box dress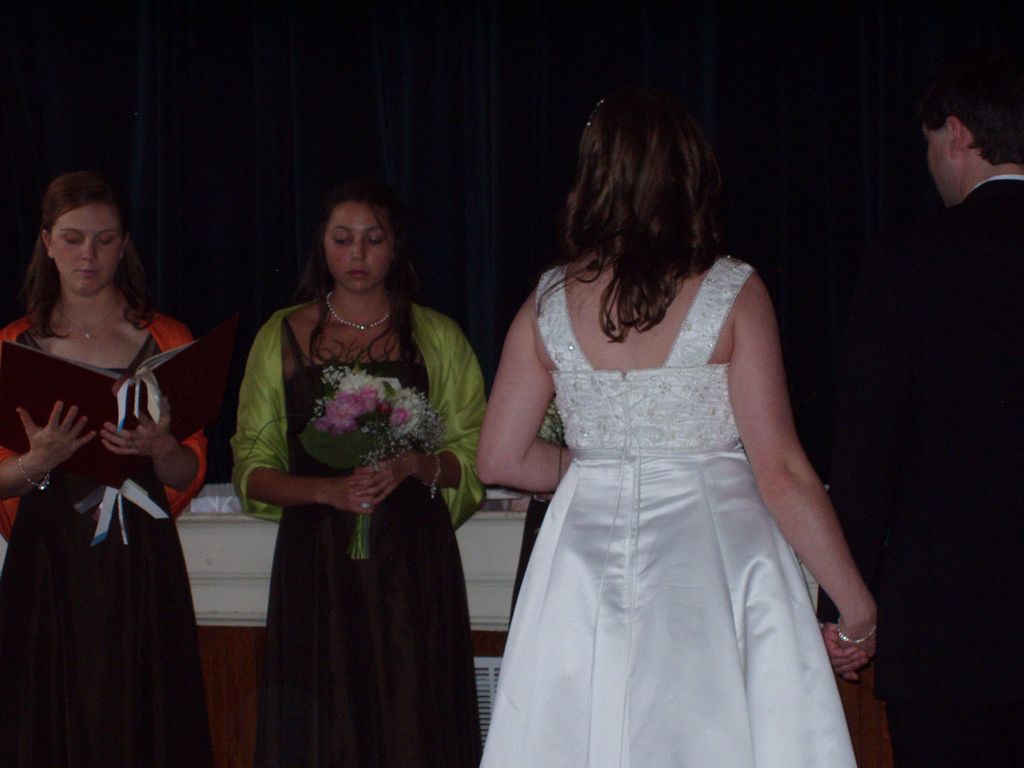
bbox=[479, 254, 856, 767]
